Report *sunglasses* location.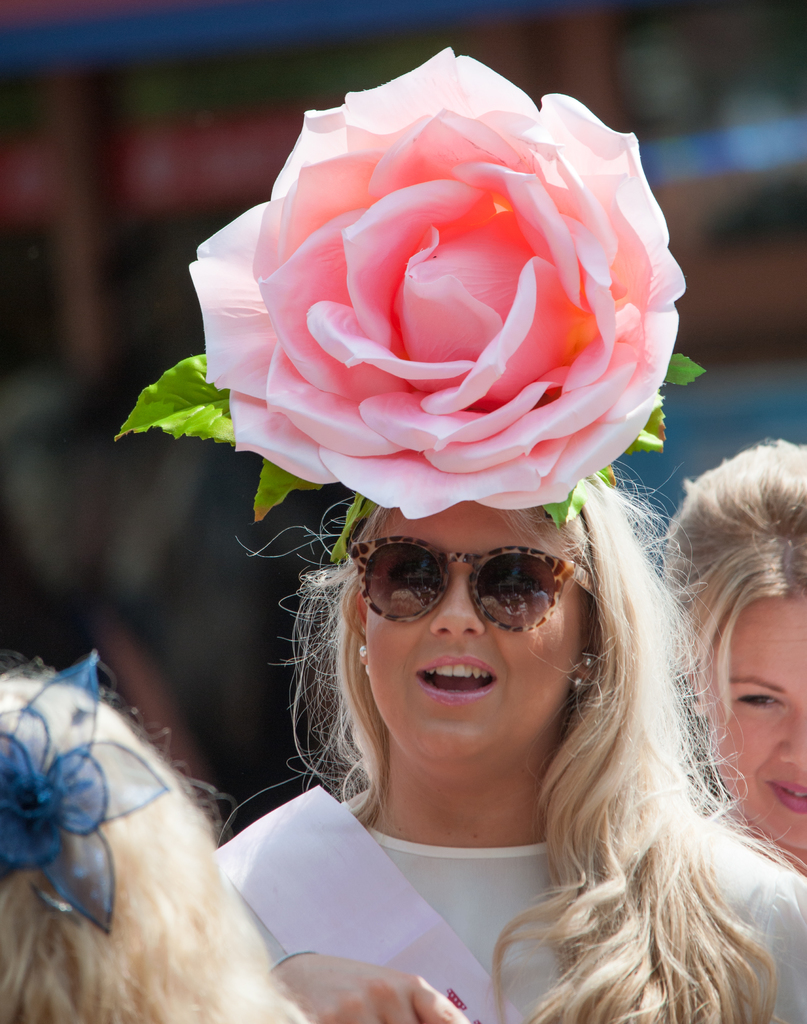
Report: 350:529:604:631.
